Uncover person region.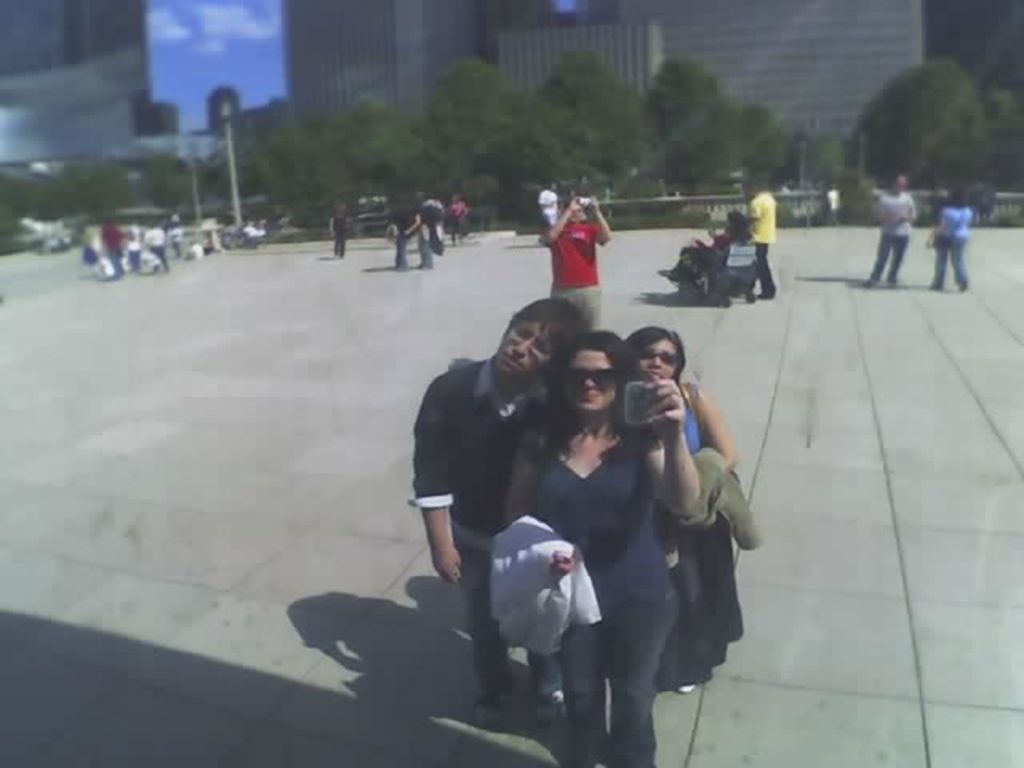
Uncovered: (x1=928, y1=192, x2=976, y2=286).
